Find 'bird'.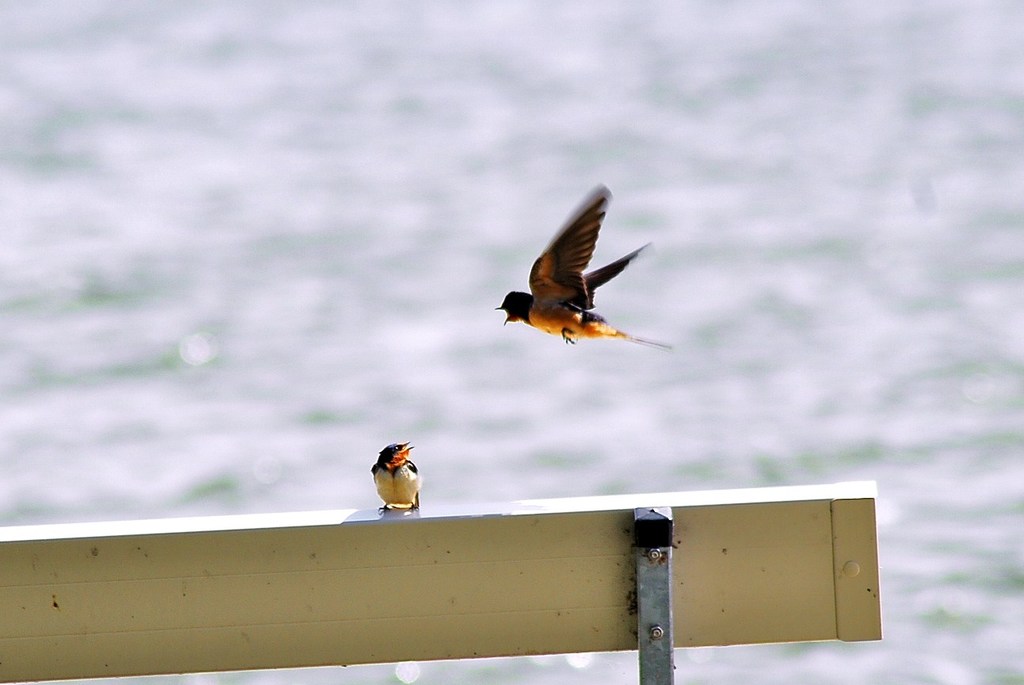
left=495, top=197, right=651, bottom=354.
